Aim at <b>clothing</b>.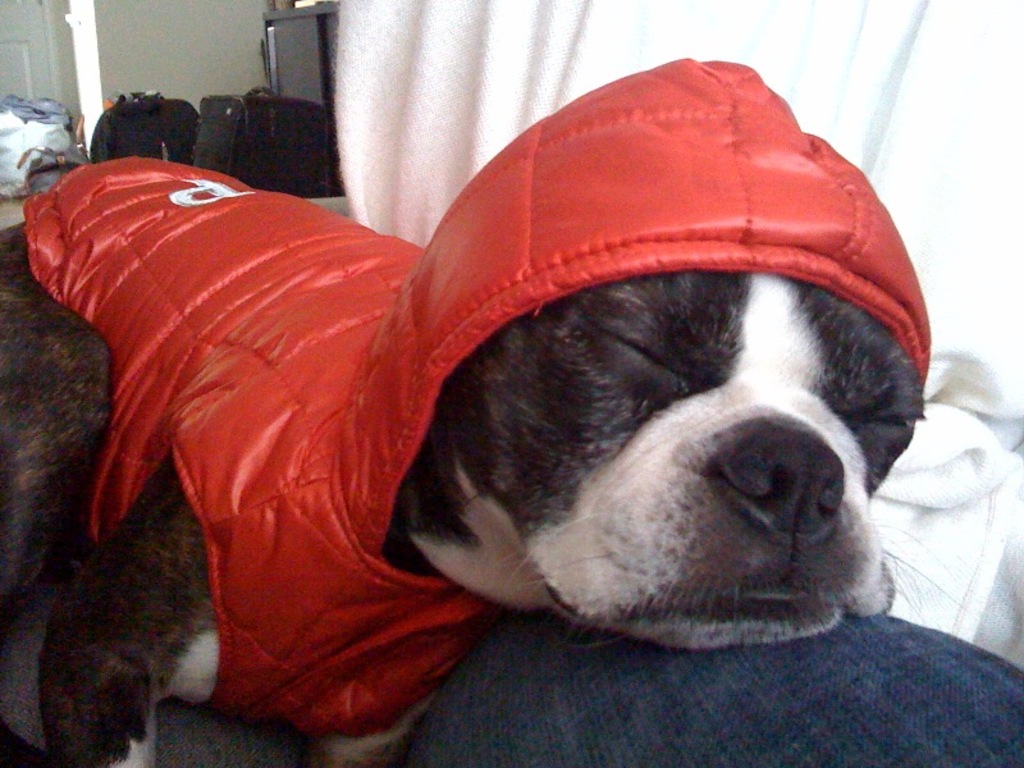
Aimed at {"x1": 15, "y1": 46, "x2": 943, "y2": 744}.
